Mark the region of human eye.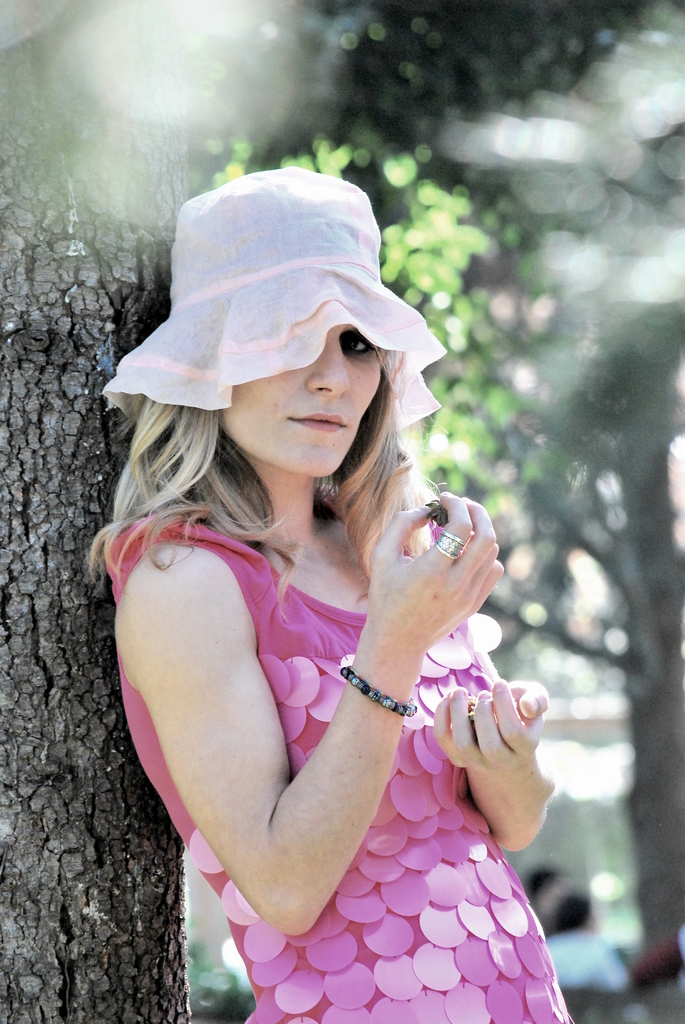
Region: bbox=[336, 328, 382, 357].
